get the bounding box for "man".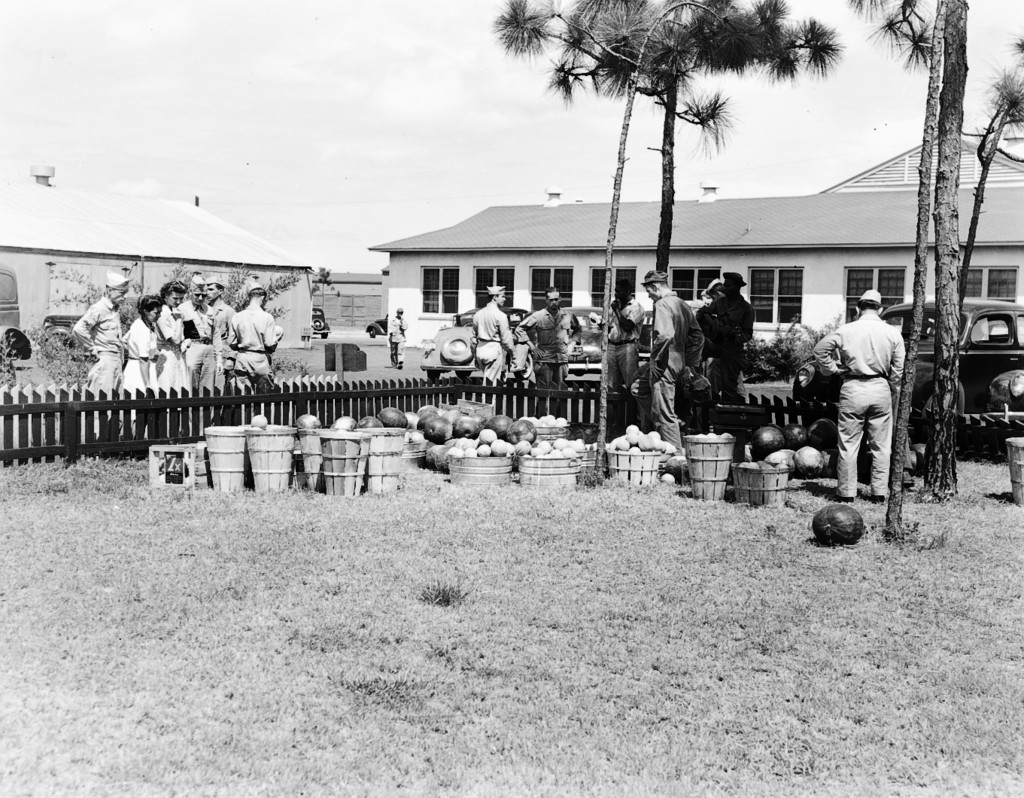
76/272/126/416.
